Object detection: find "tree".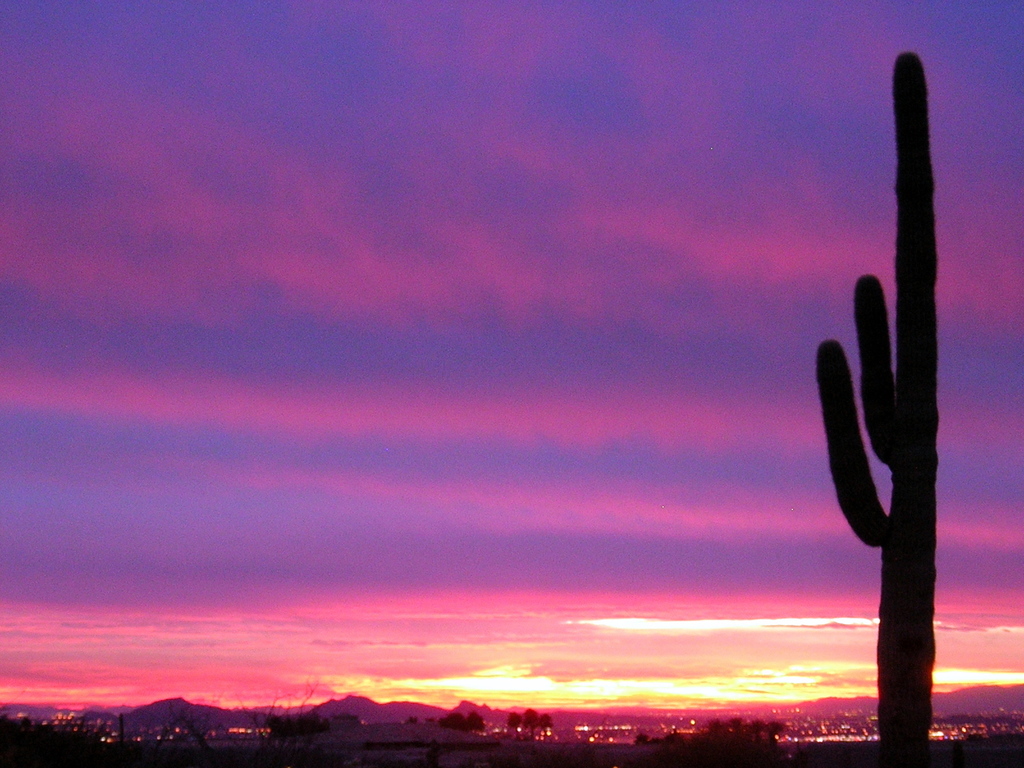
[732,715,745,739].
